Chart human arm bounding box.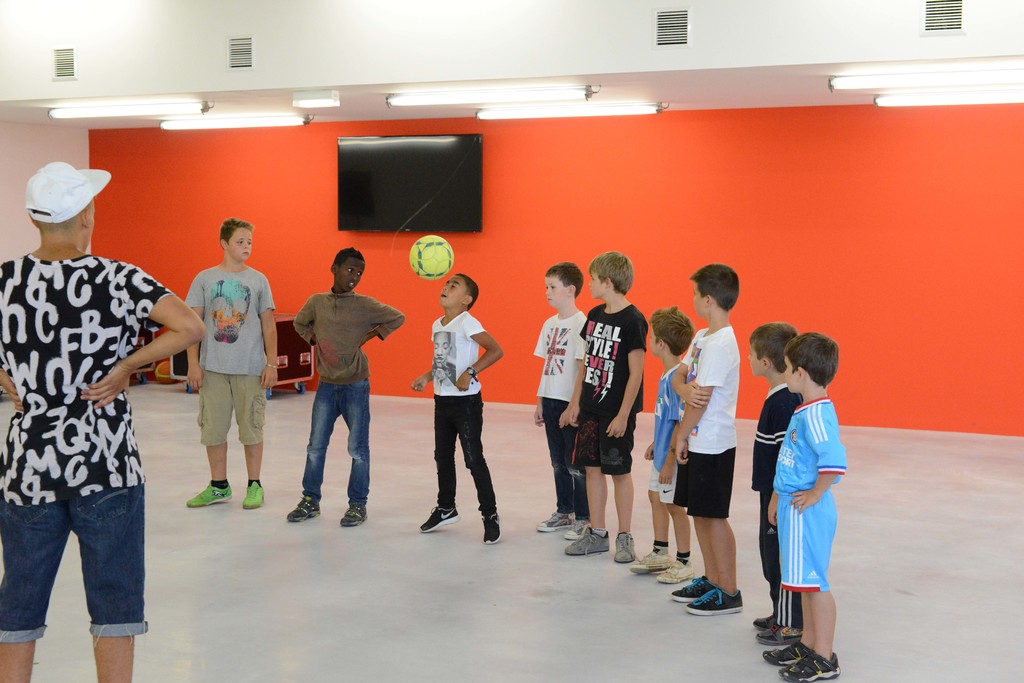
Charted: x1=643, y1=438, x2=659, y2=460.
